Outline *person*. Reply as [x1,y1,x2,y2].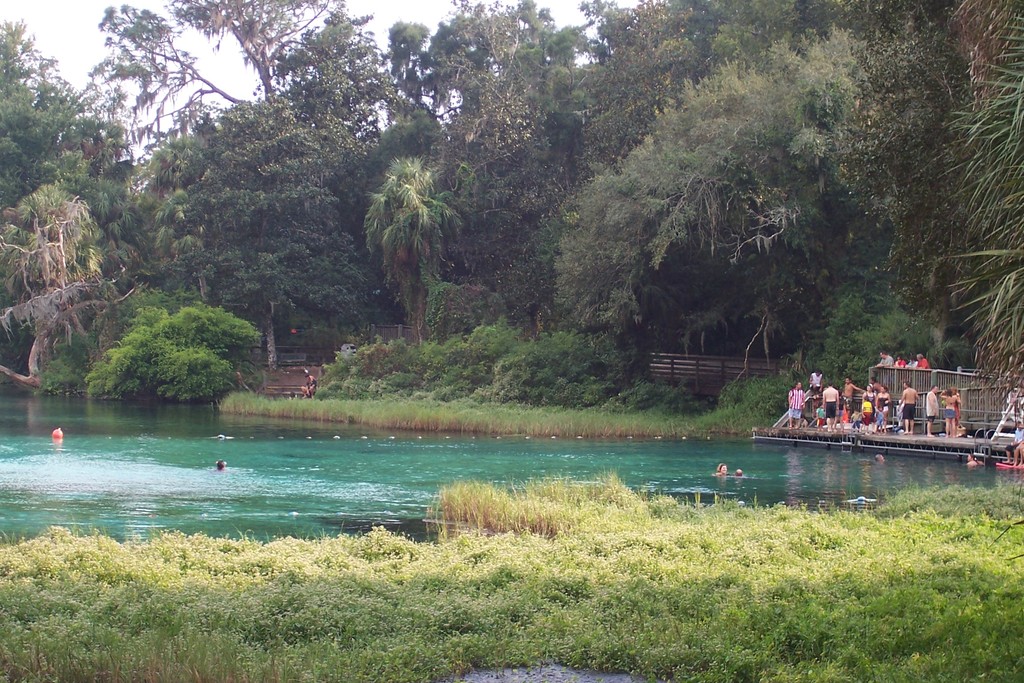
[787,383,808,430].
